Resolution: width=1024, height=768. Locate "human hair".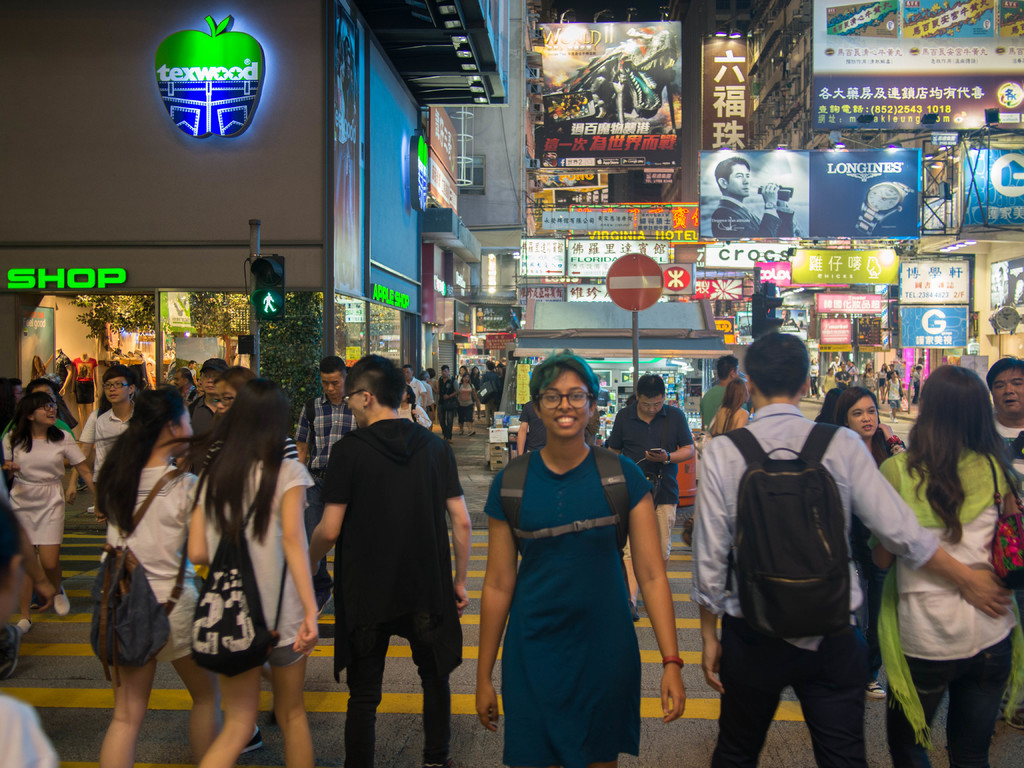
(x1=442, y1=365, x2=449, y2=374).
